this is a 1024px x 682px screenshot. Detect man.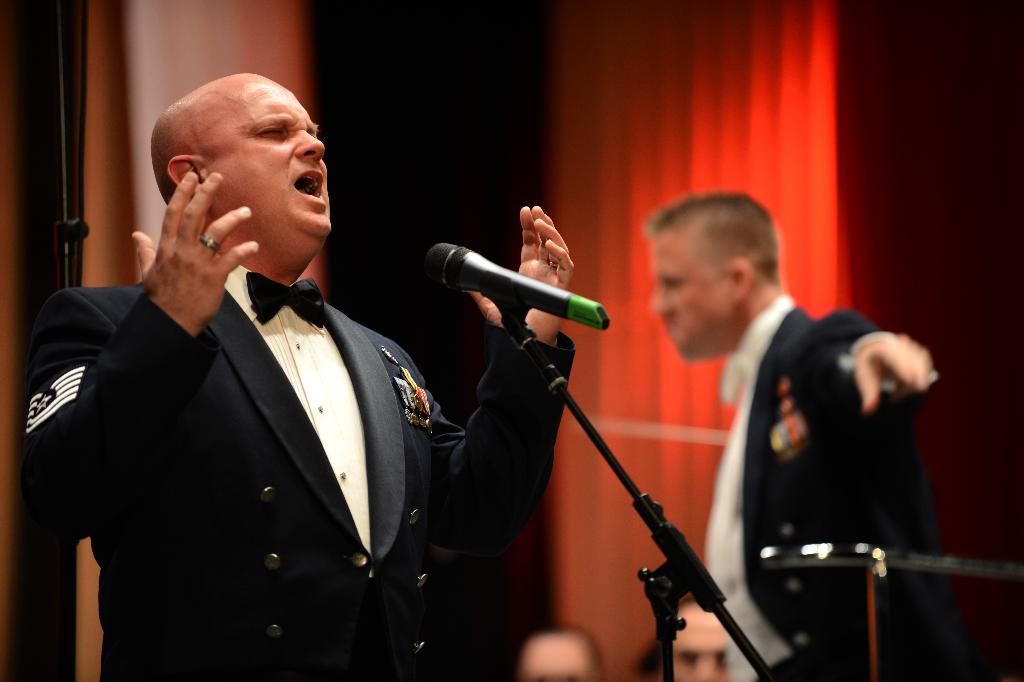
crop(614, 204, 944, 633).
